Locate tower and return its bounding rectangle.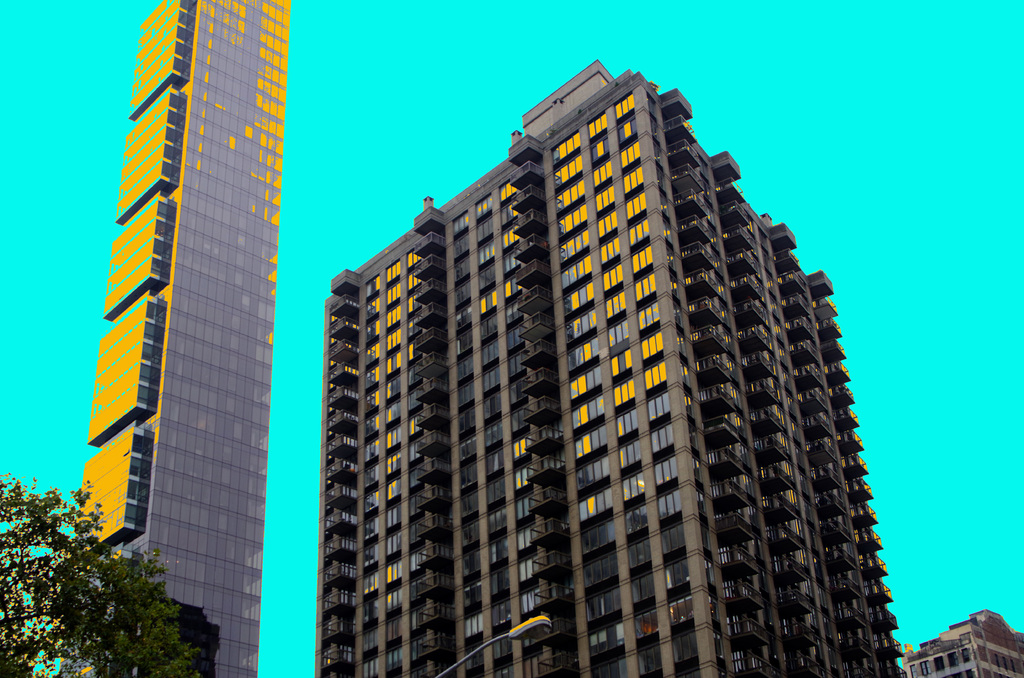
select_region(65, 14, 298, 600).
